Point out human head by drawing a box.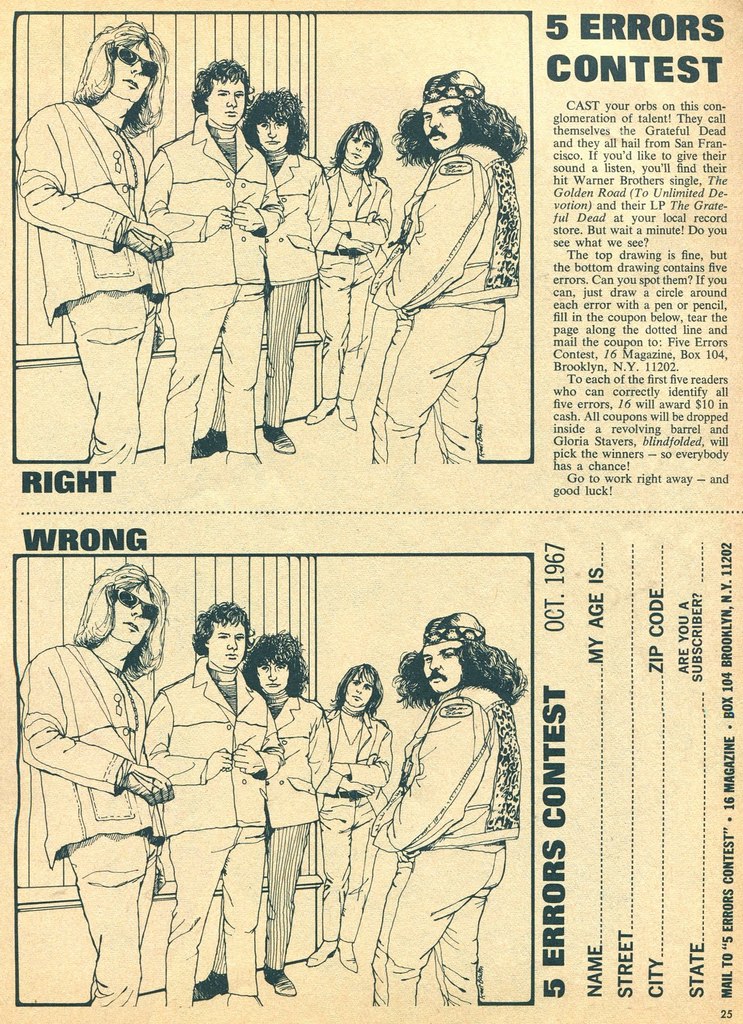
[x1=251, y1=92, x2=312, y2=148].
